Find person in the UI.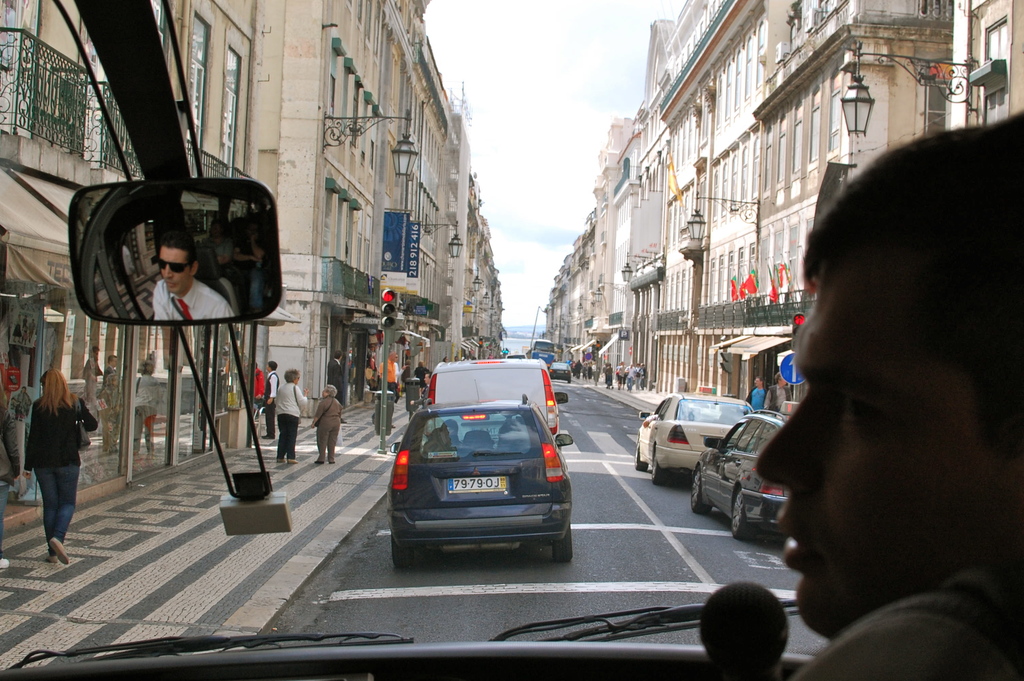
UI element at bbox(21, 366, 96, 566).
